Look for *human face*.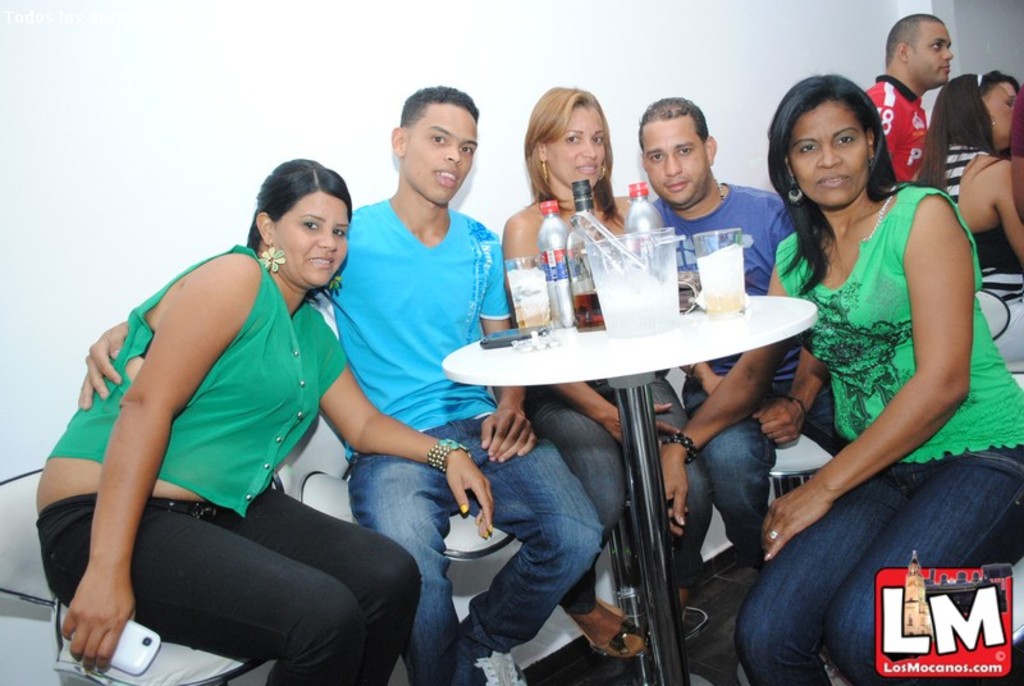
Found: bbox=[548, 108, 605, 188].
